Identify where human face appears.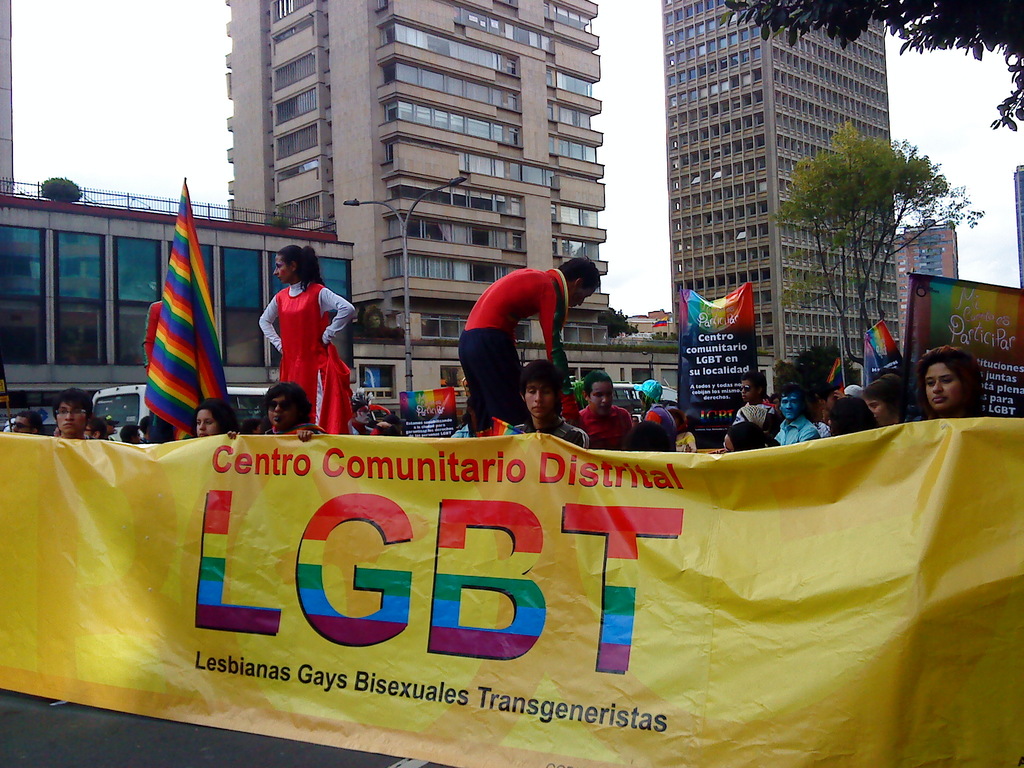
Appears at 589,380,611,410.
